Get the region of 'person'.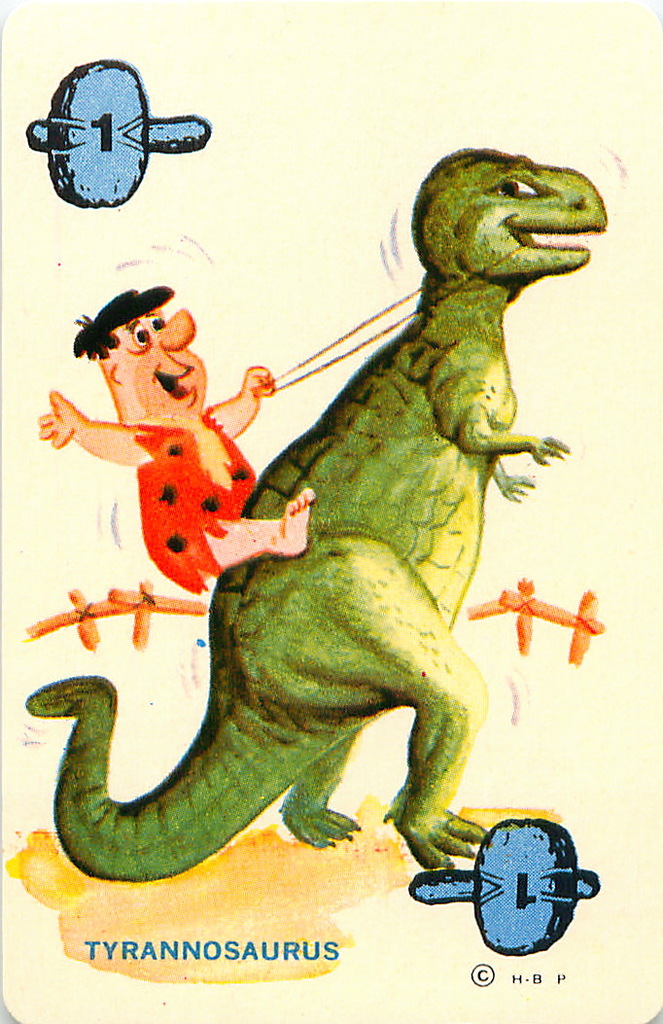
bbox=[36, 288, 315, 589].
